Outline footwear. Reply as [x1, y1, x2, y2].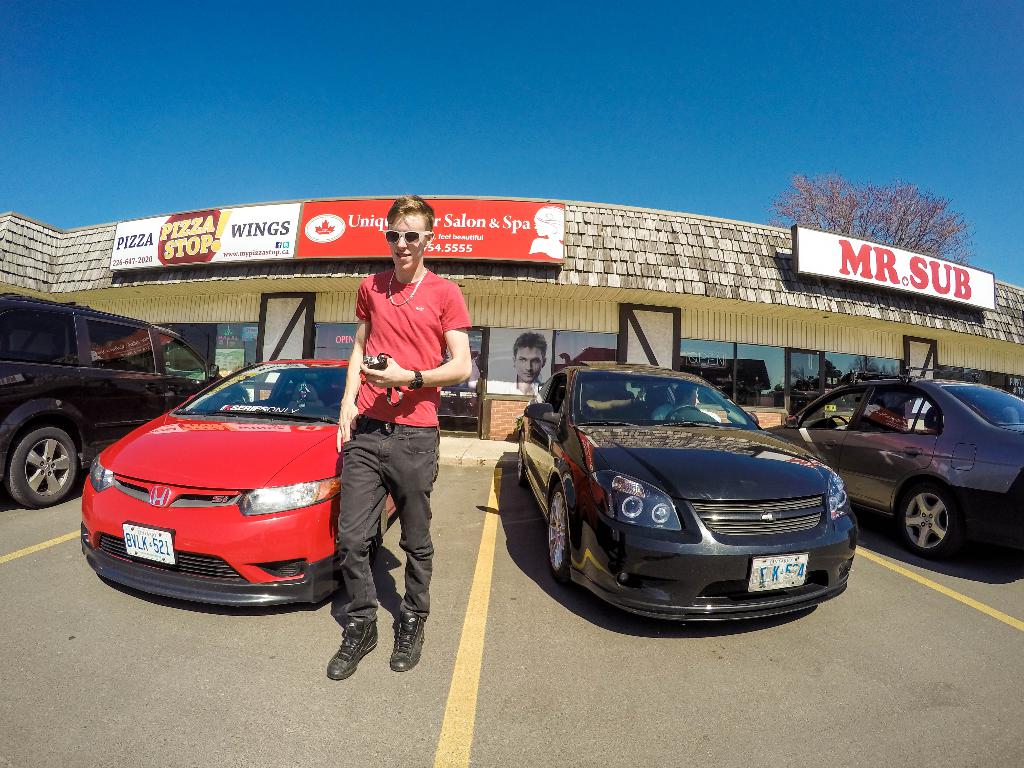
[387, 611, 423, 669].
